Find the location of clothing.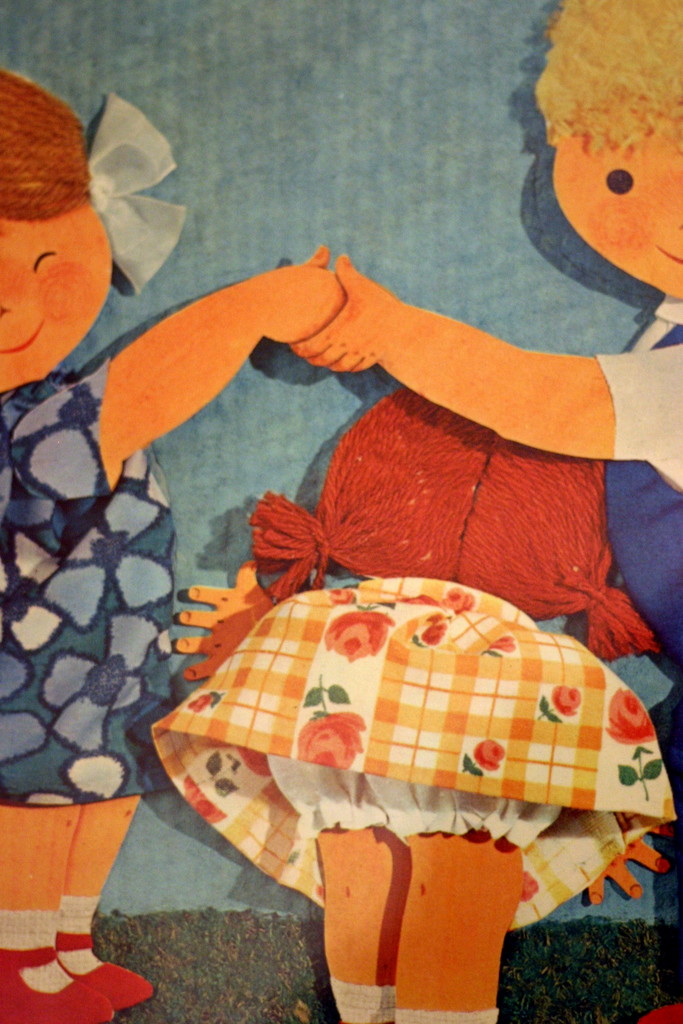
Location: 151 579 677 932.
